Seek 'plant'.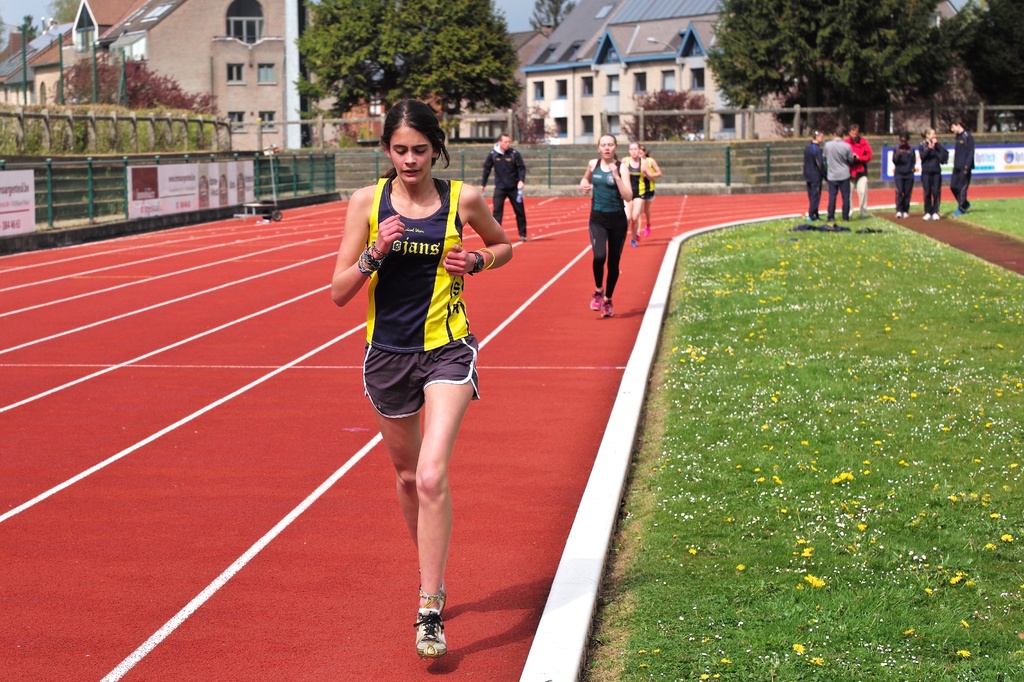
499, 100, 564, 154.
